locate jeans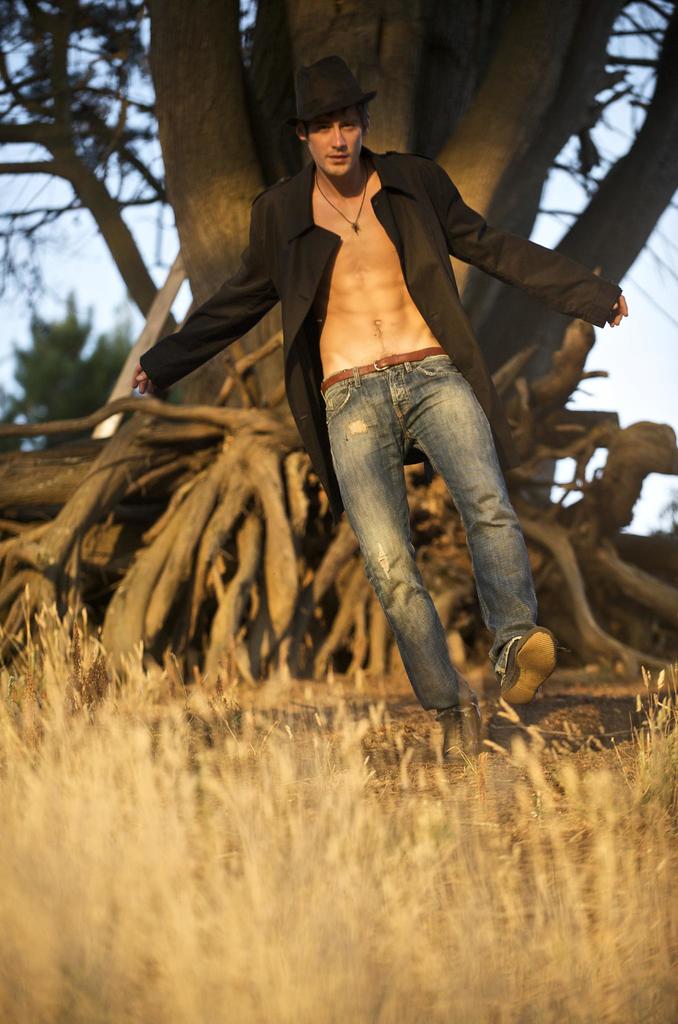
x1=319, y1=345, x2=536, y2=716
